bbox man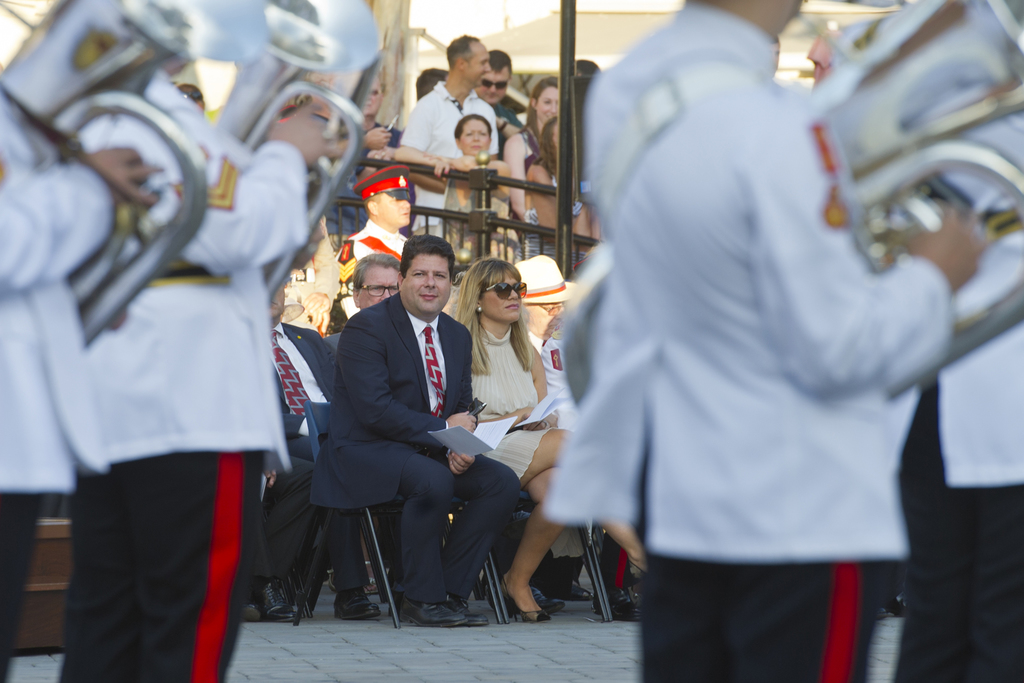
54:48:315:682
